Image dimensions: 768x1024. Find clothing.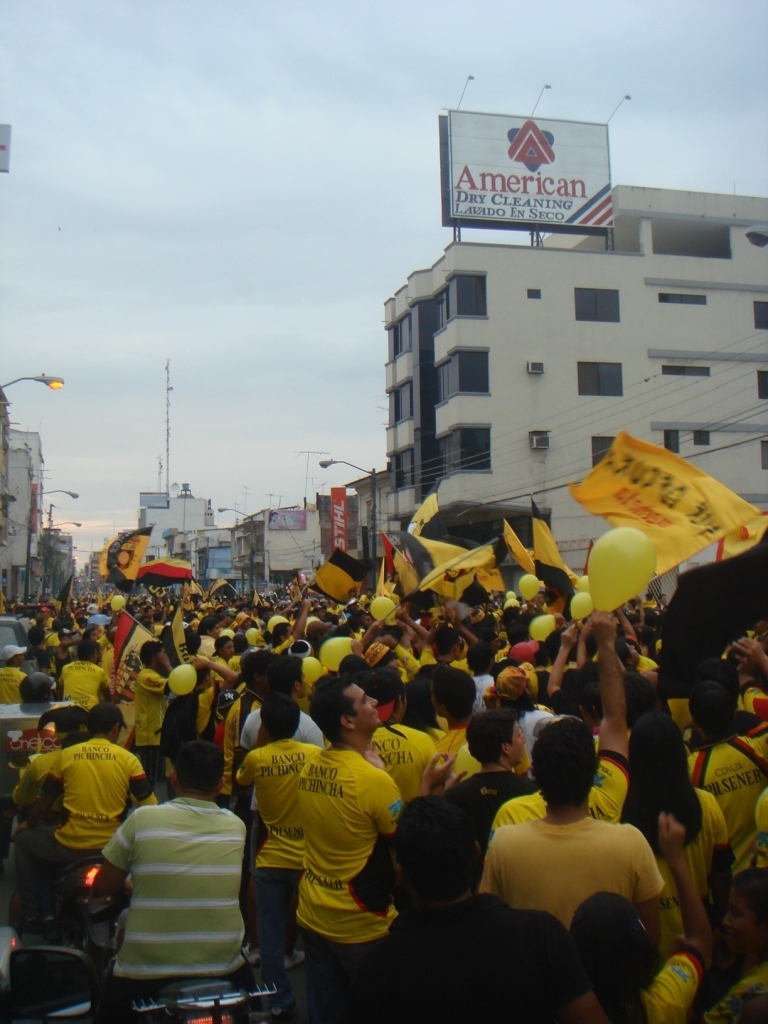
box=[564, 953, 706, 1023].
